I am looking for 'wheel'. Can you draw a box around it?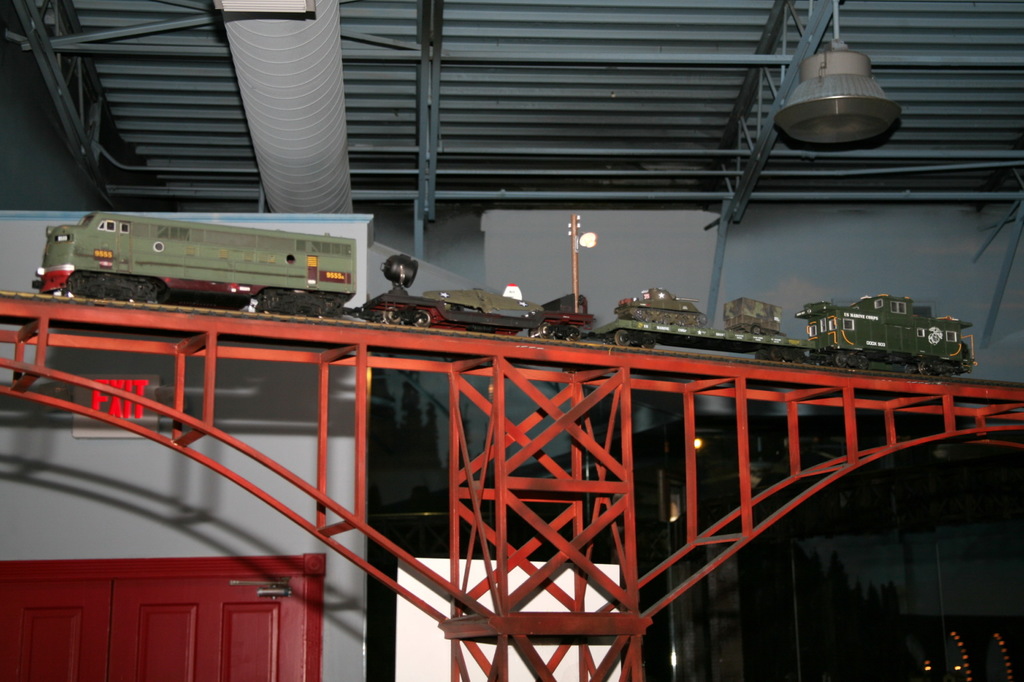
Sure, the bounding box is 320 294 341 318.
